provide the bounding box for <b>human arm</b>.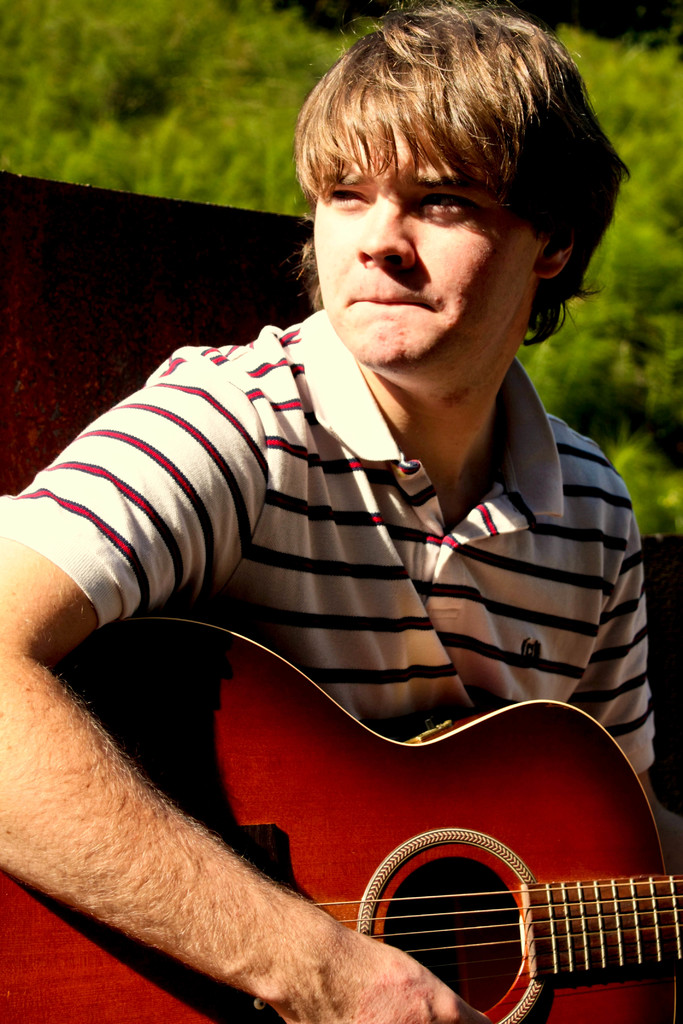
0 351 486 1023.
